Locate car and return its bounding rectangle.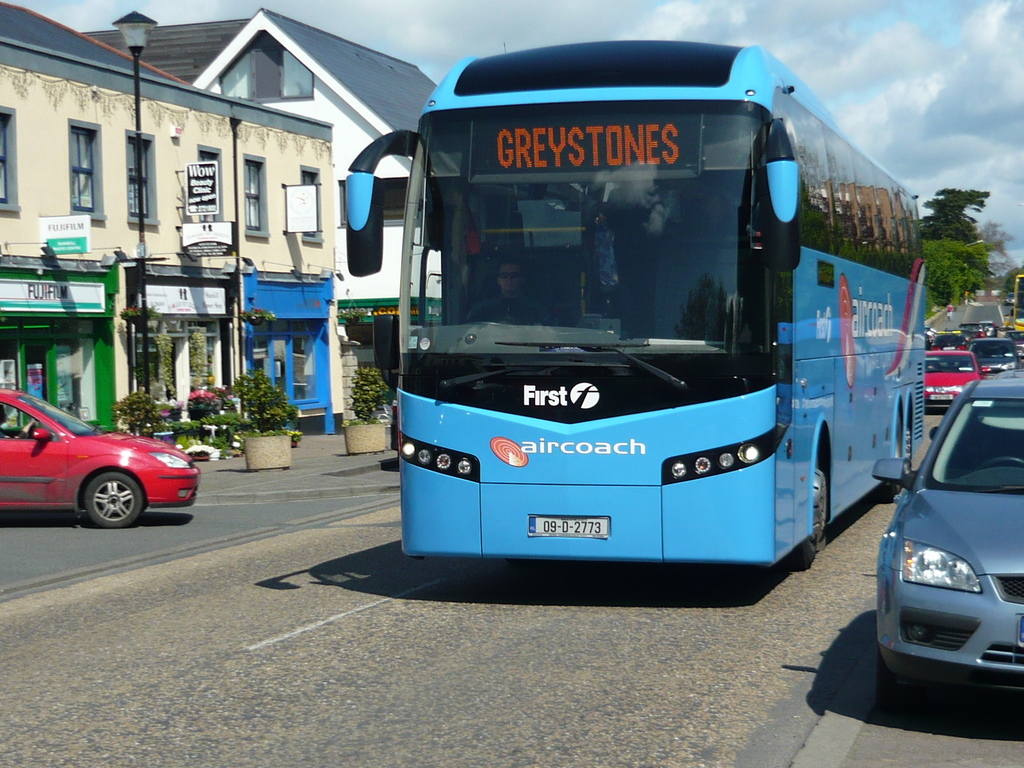
x1=0 y1=388 x2=204 y2=532.
